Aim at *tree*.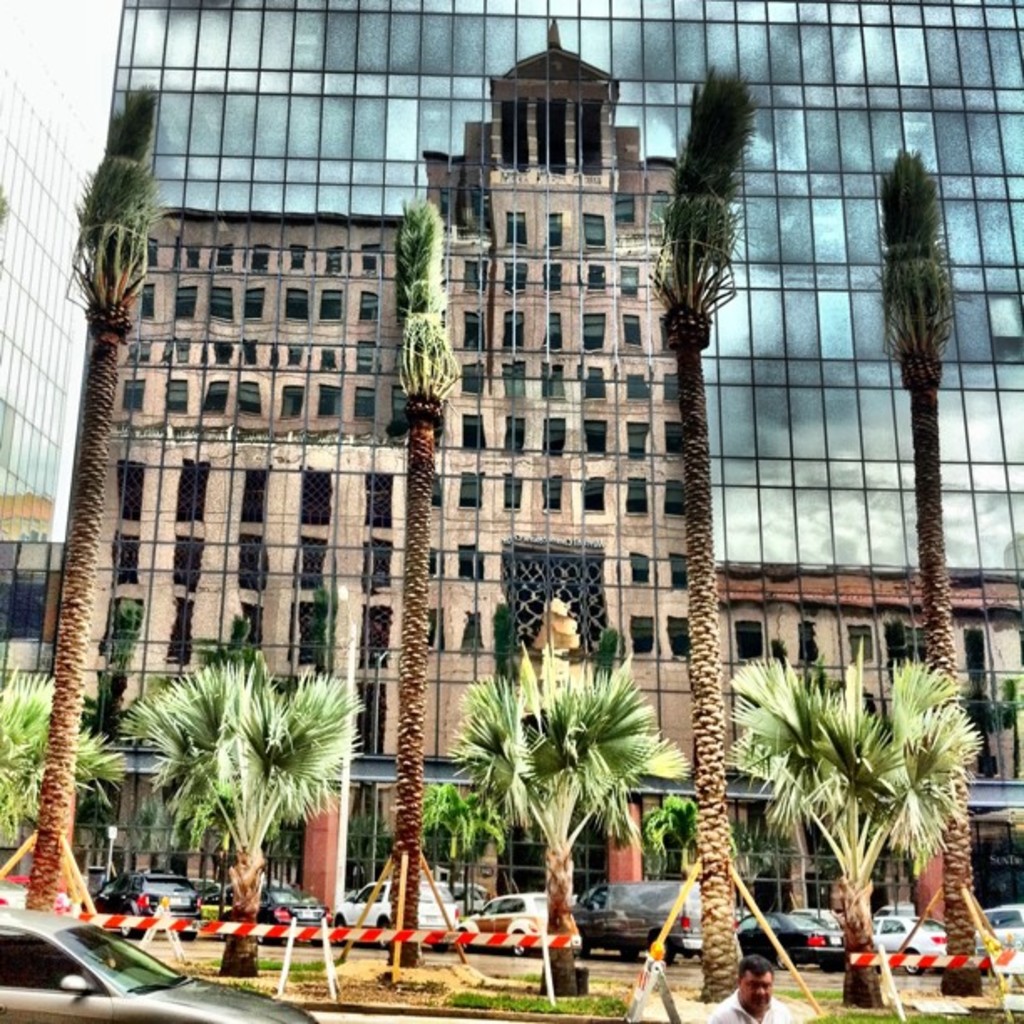
Aimed at (122,644,368,974).
